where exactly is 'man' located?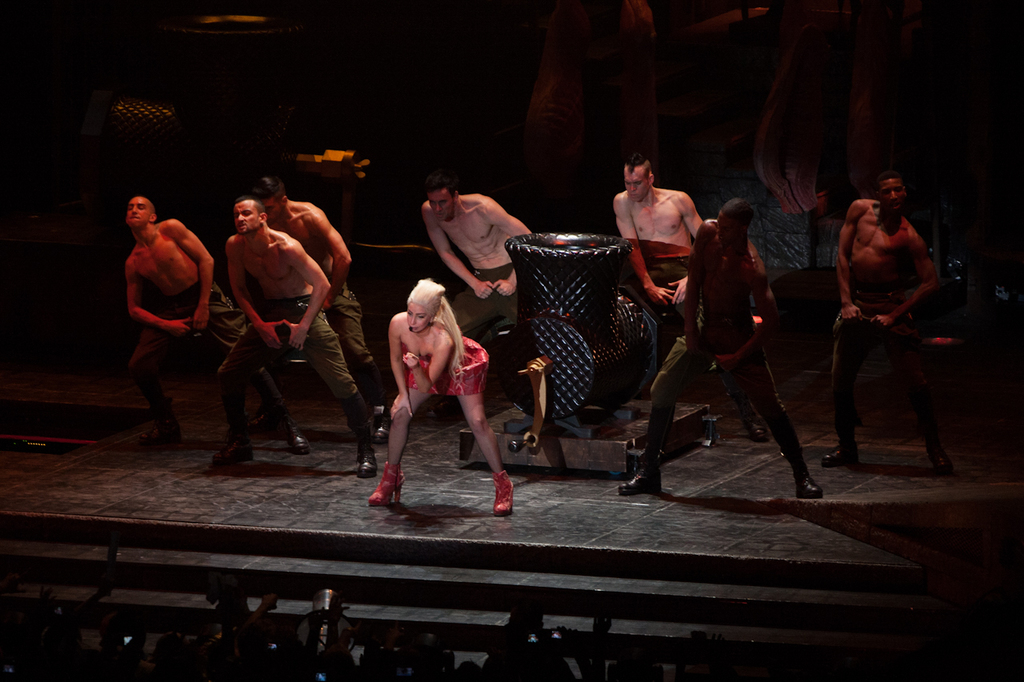
Its bounding box is select_region(210, 186, 387, 475).
